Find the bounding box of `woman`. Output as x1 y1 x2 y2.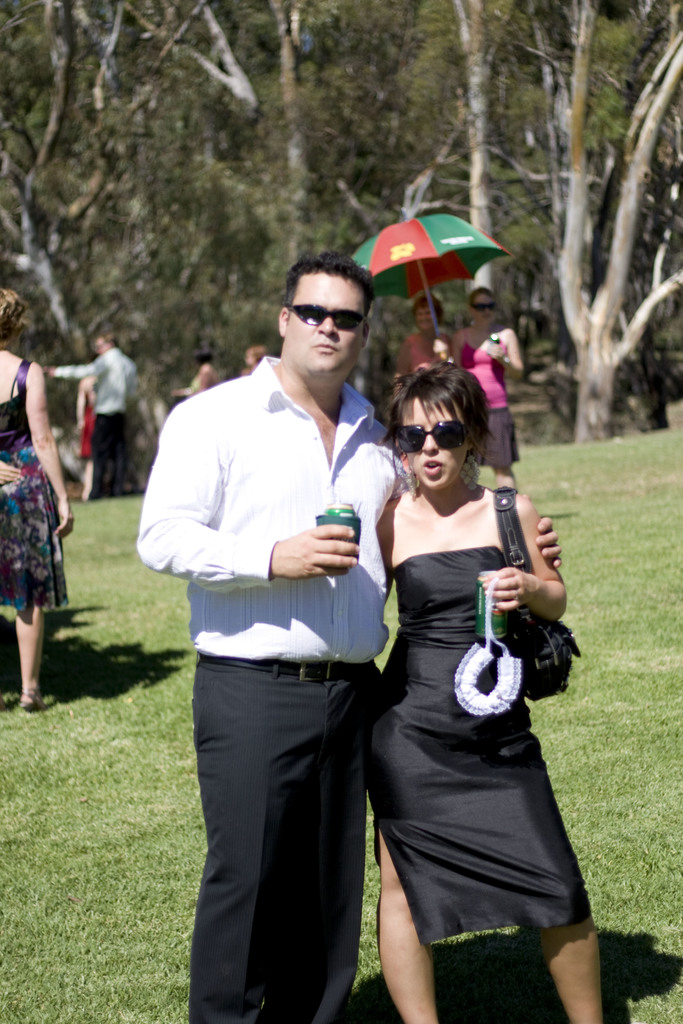
393 297 454 381.
